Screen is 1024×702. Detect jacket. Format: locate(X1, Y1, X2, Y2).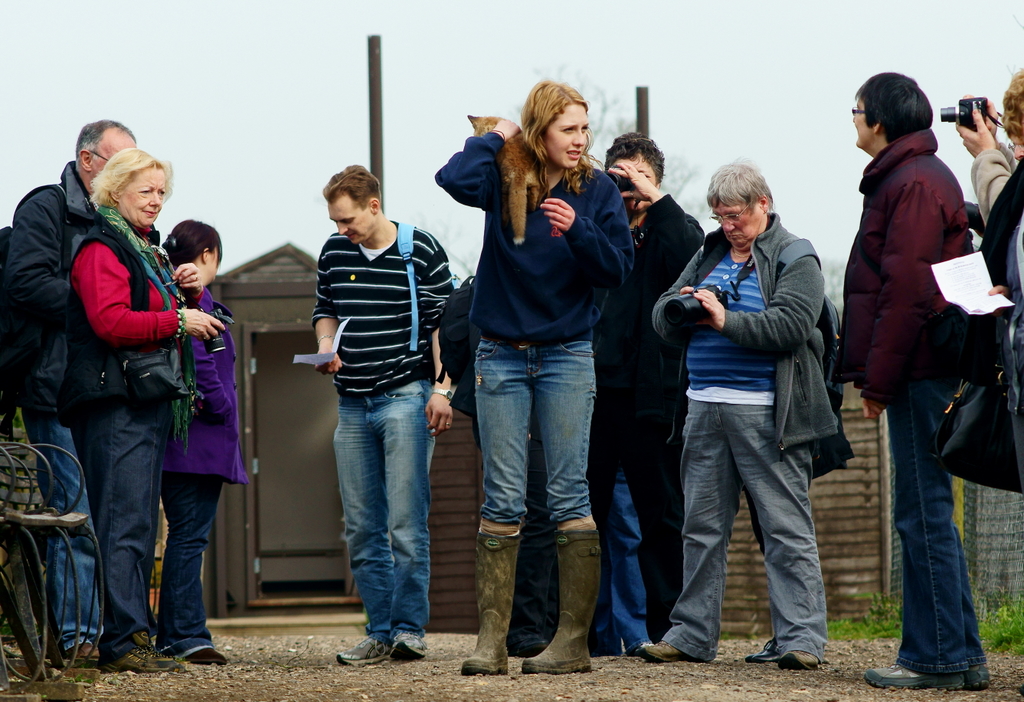
locate(839, 129, 972, 408).
